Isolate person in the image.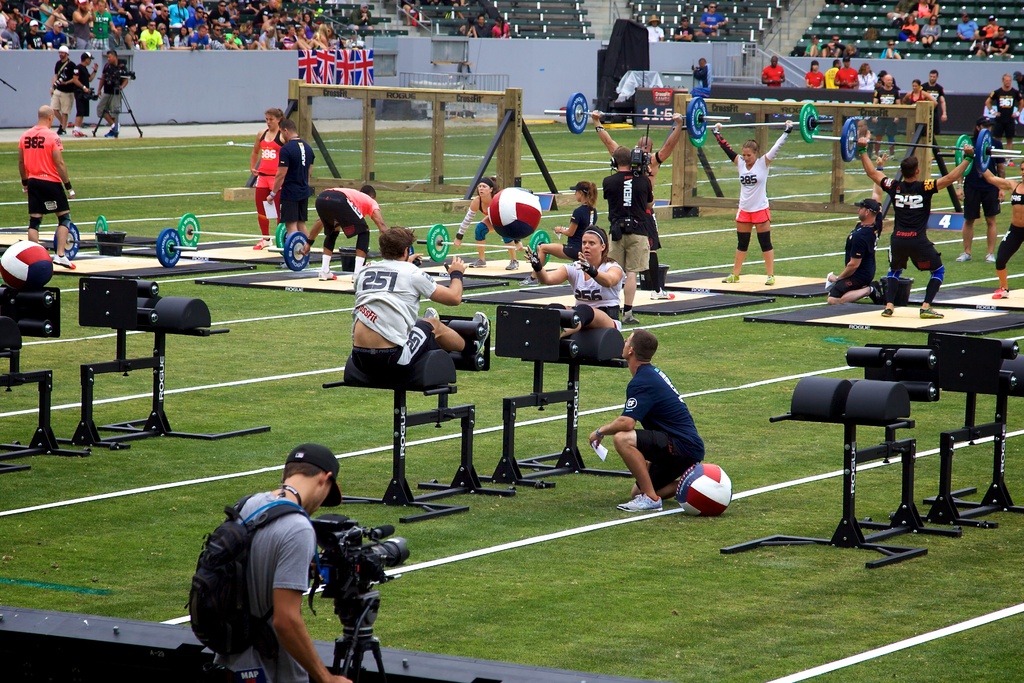
Isolated region: 588:113:687:267.
